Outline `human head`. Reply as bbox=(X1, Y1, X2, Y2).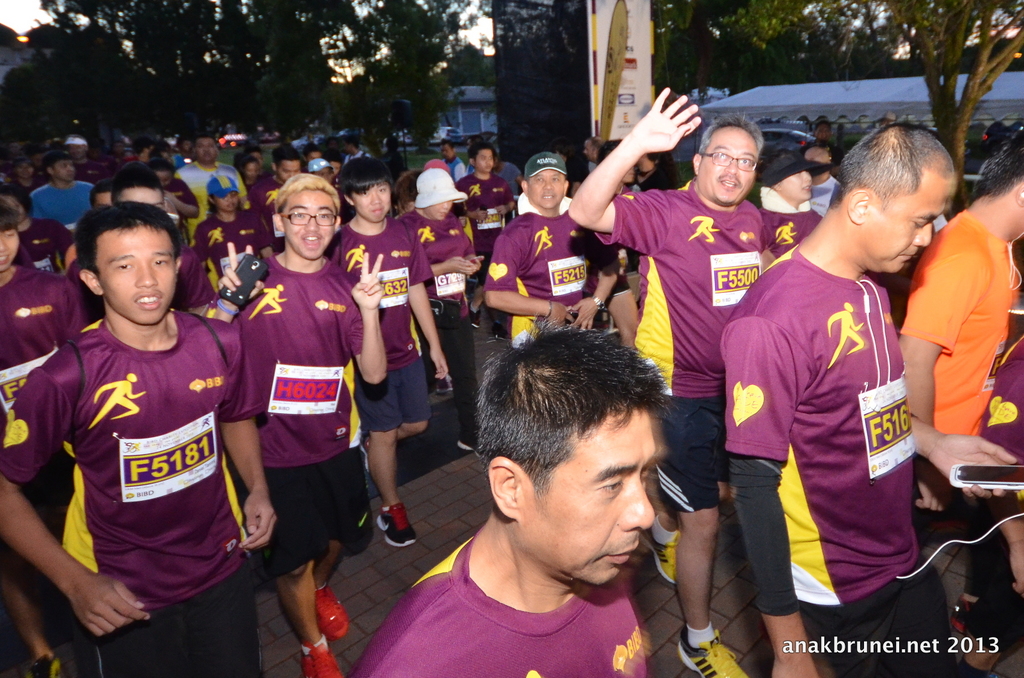
bbox=(411, 166, 463, 221).
